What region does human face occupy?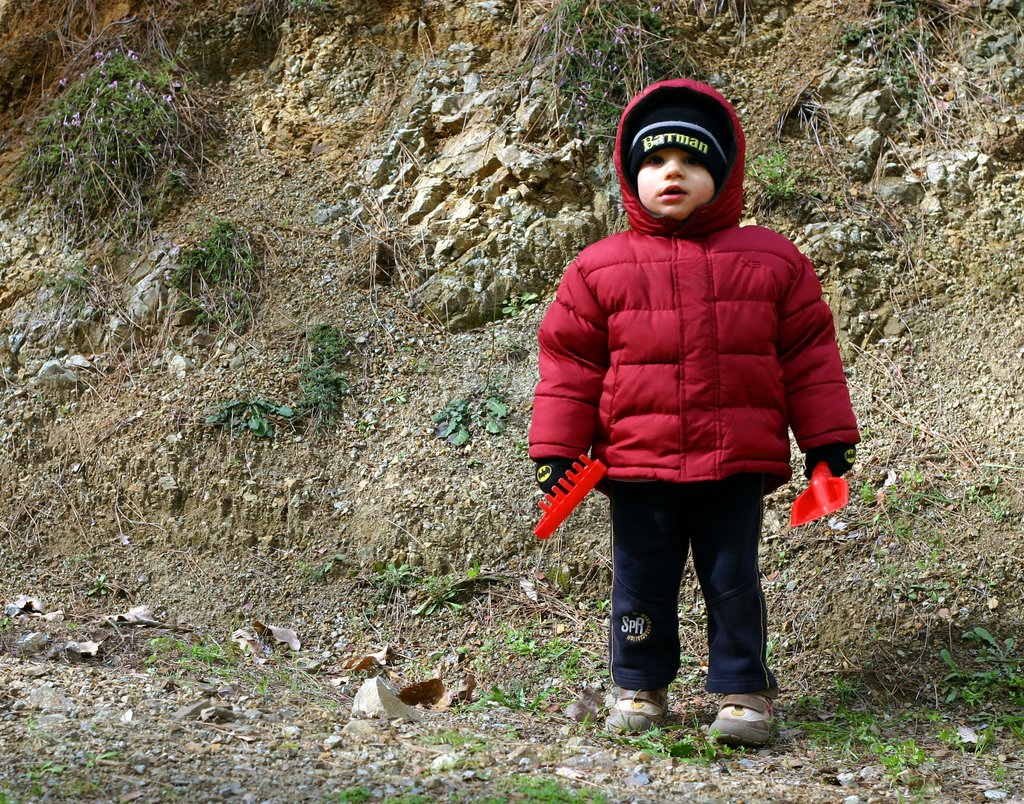
[637, 147, 715, 220].
